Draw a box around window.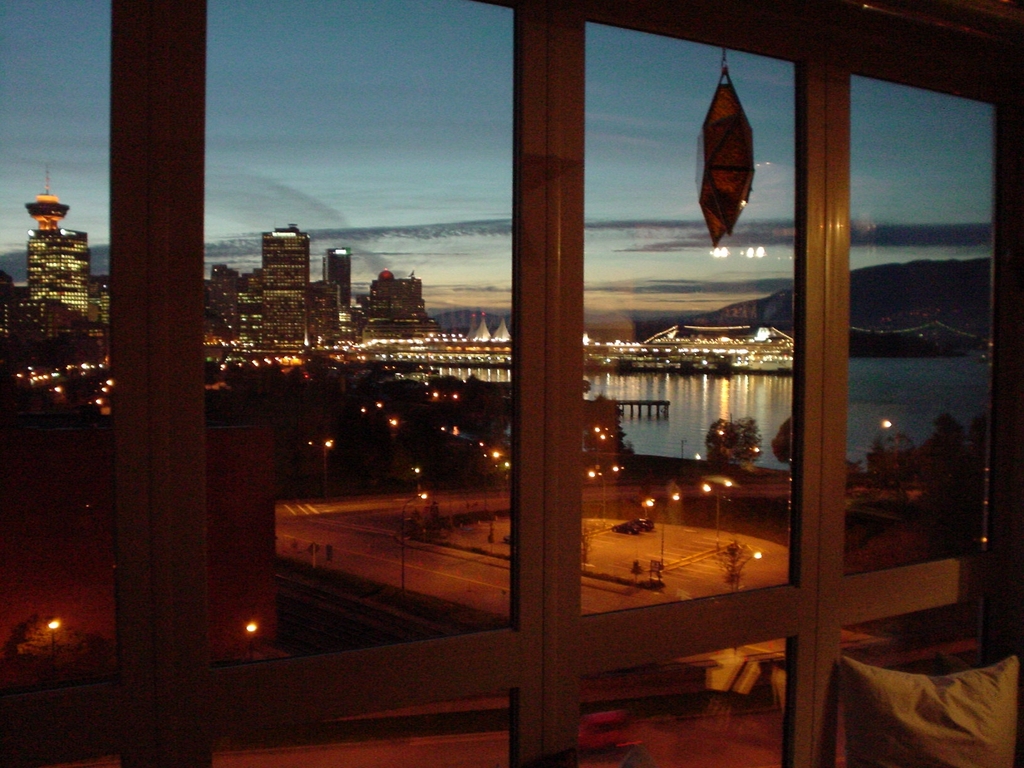
locate(0, 0, 1023, 767).
